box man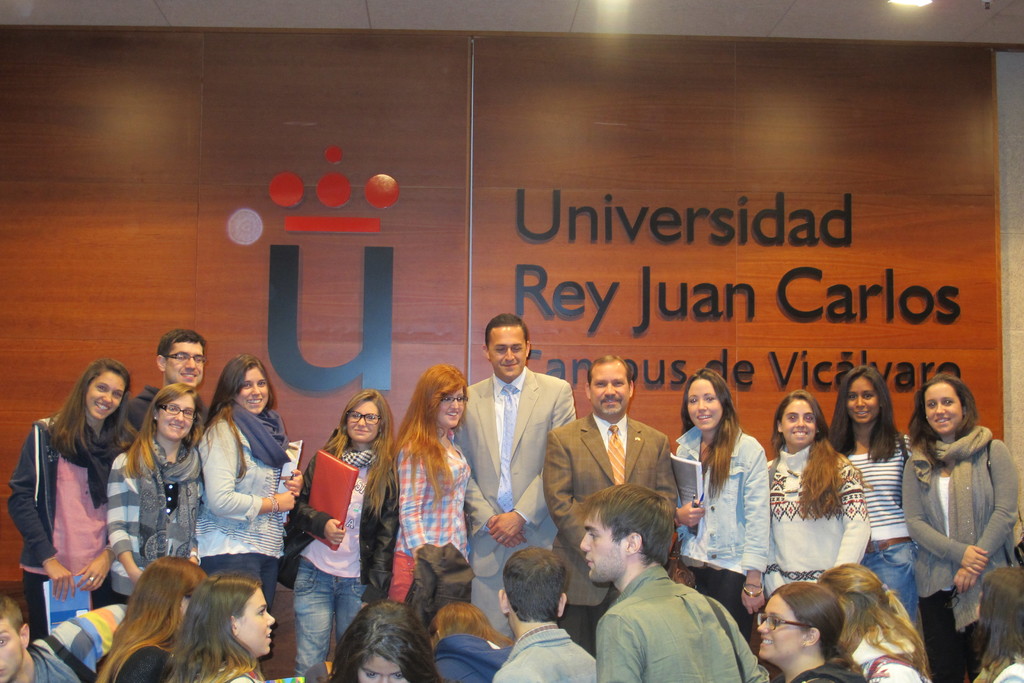
531/352/678/661
